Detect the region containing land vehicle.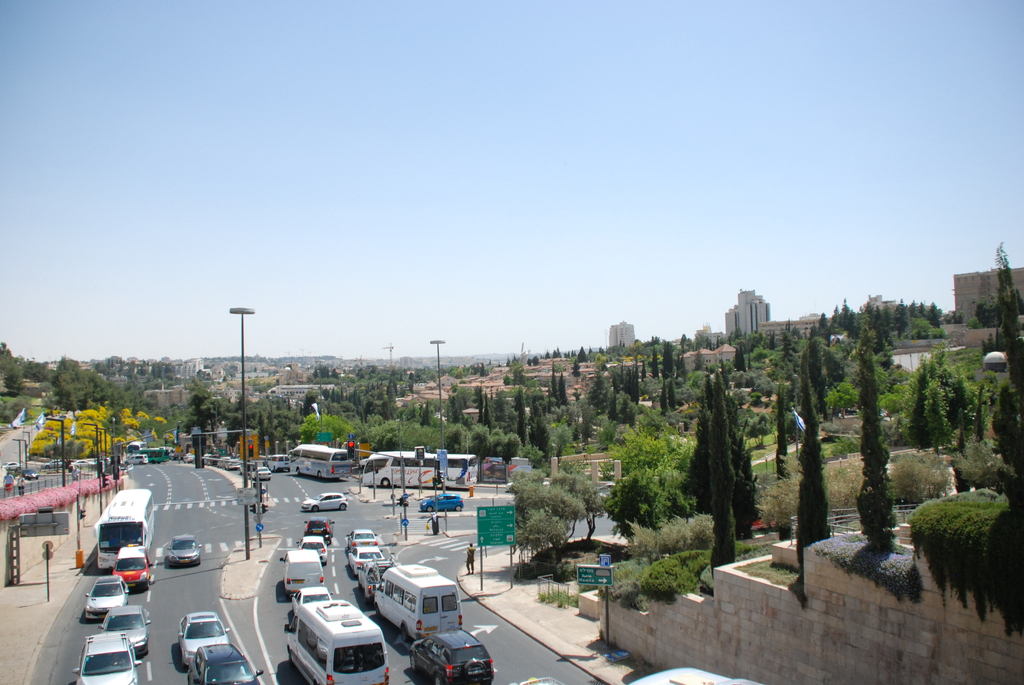
locate(300, 491, 348, 511).
